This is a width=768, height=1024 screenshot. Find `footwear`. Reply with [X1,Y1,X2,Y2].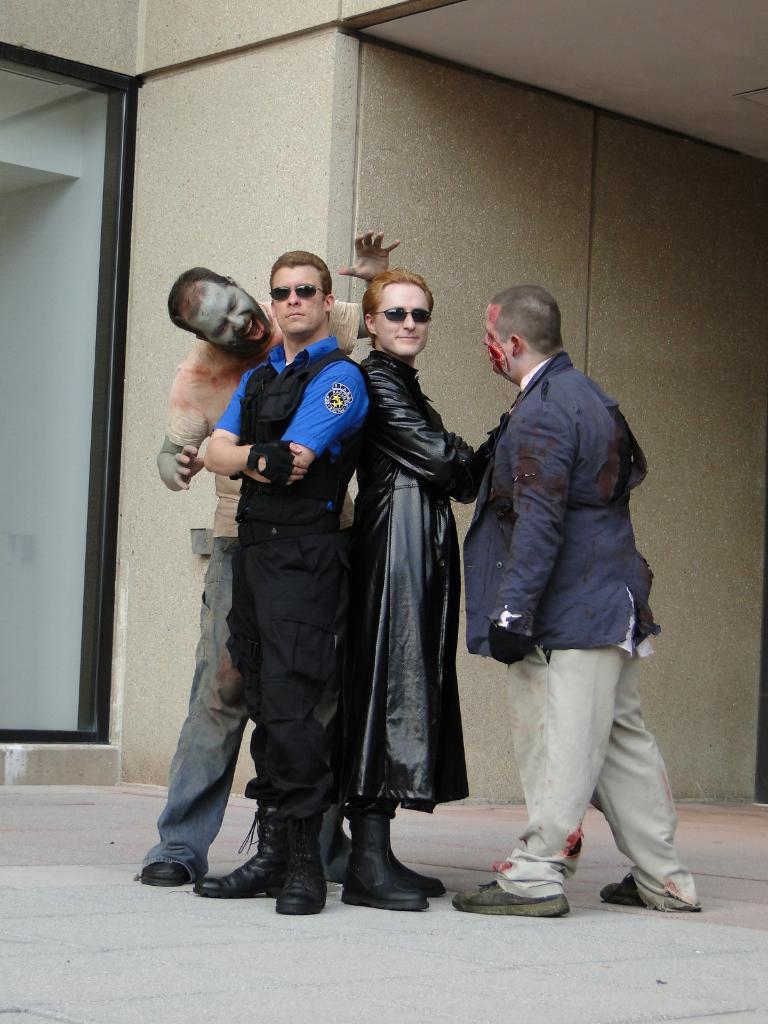
[450,881,565,919].
